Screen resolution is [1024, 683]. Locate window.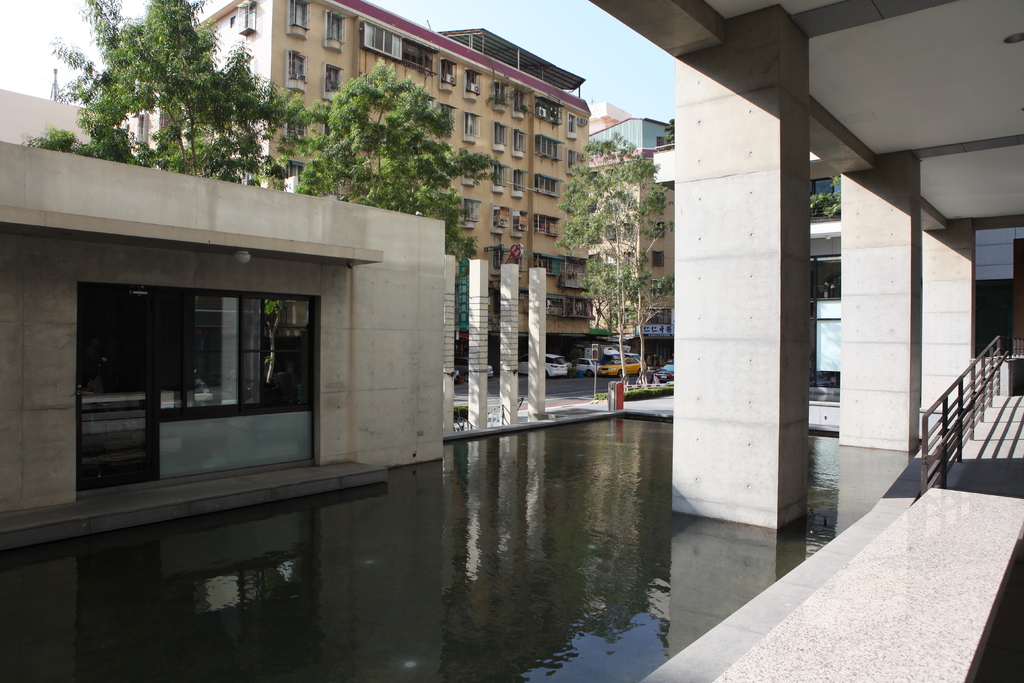
box=[511, 128, 528, 156].
